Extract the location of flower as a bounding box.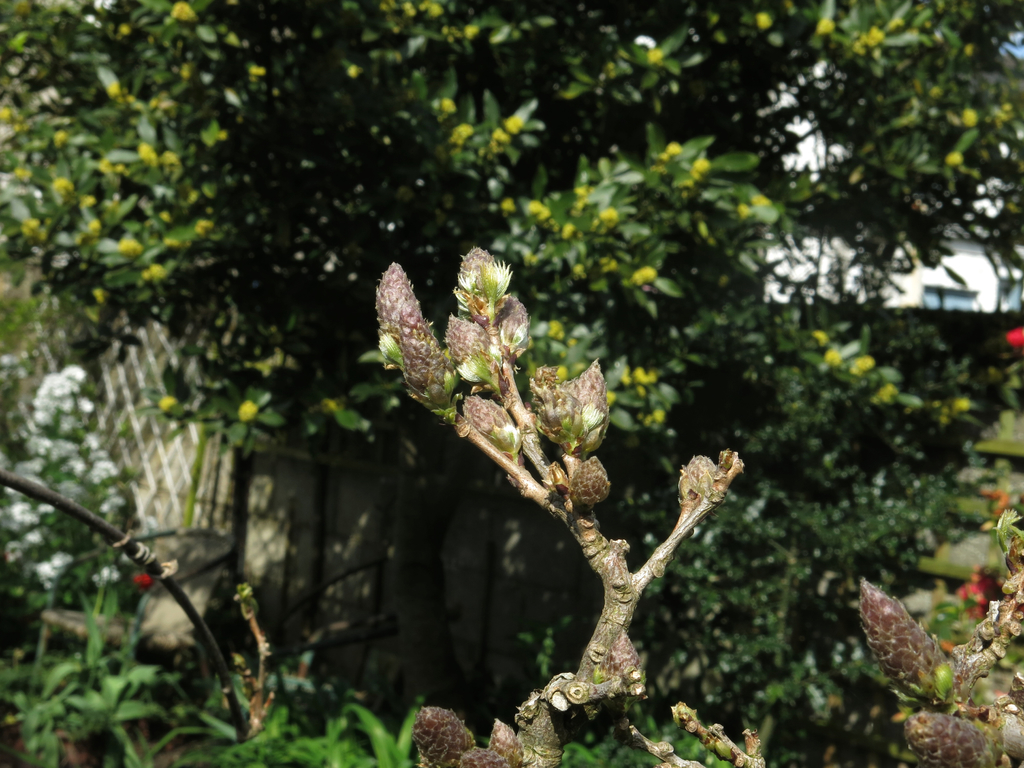
detection(252, 64, 273, 76).
